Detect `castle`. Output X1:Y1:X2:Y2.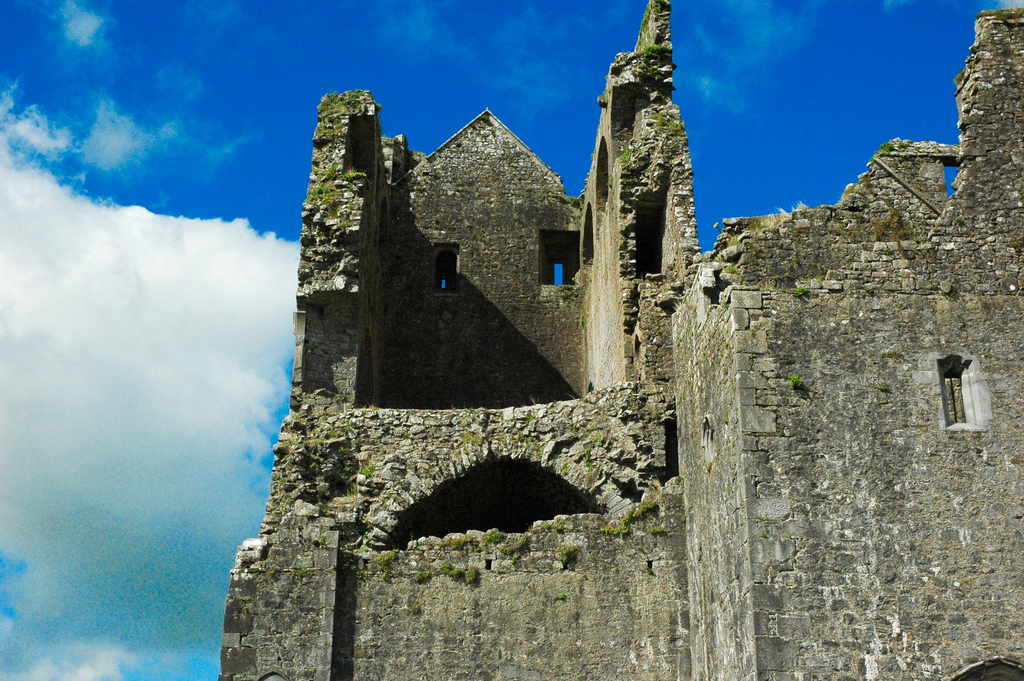
217:0:1023:680.
